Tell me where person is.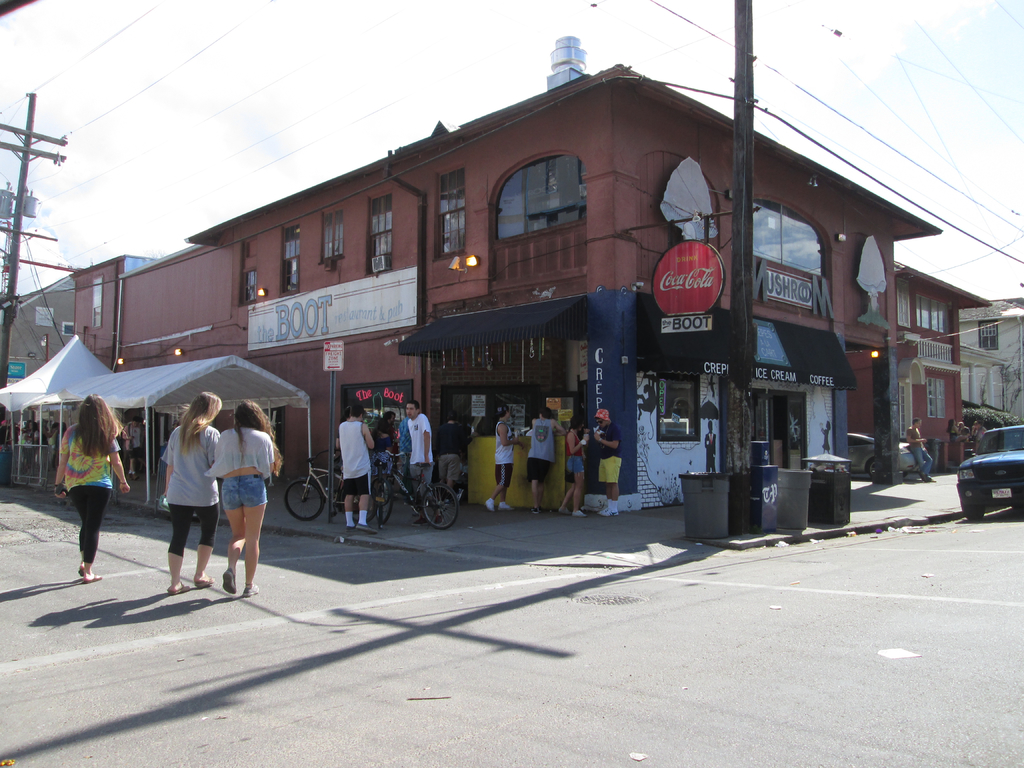
person is at 904:417:935:483.
